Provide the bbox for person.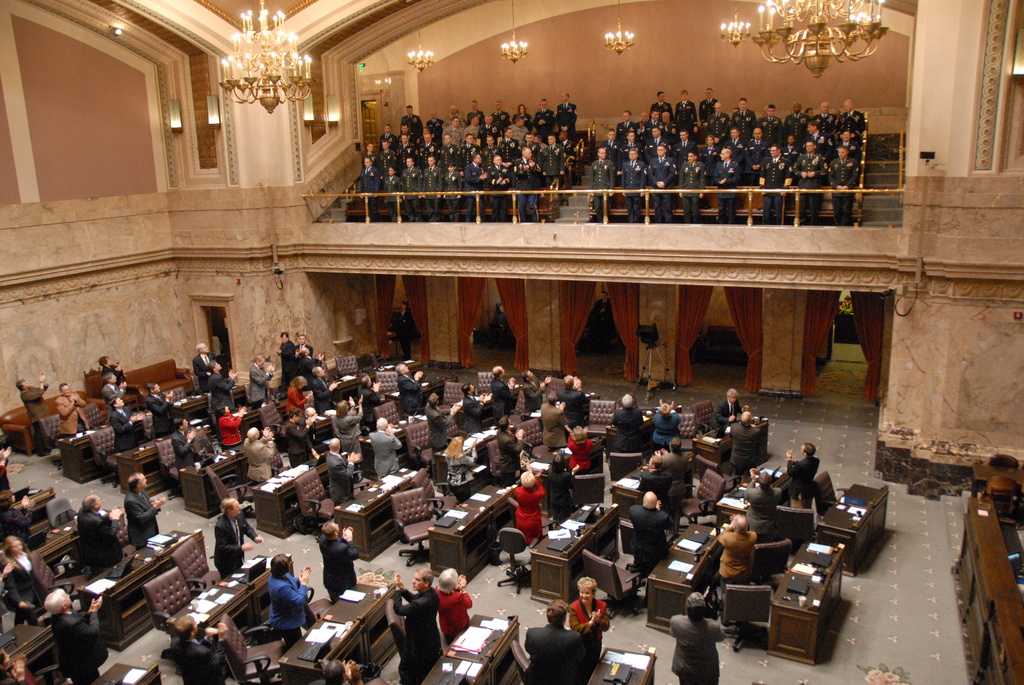
rect(281, 375, 319, 430).
